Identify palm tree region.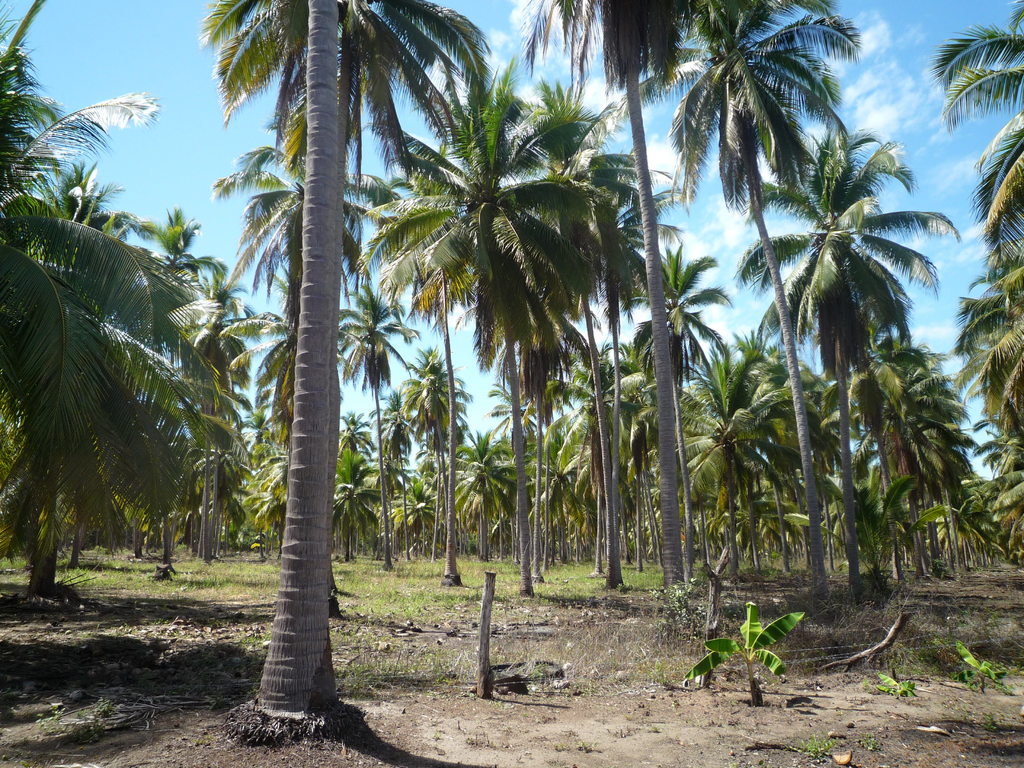
Region: (x1=186, y1=0, x2=442, y2=597).
